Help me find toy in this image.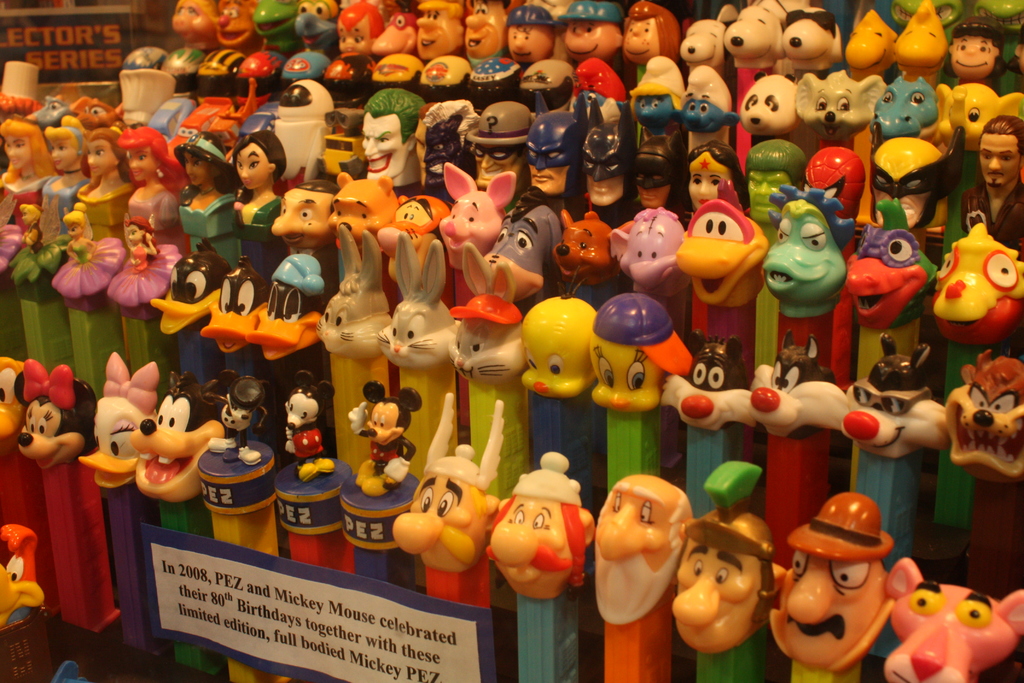
Found it: 188, 46, 248, 97.
